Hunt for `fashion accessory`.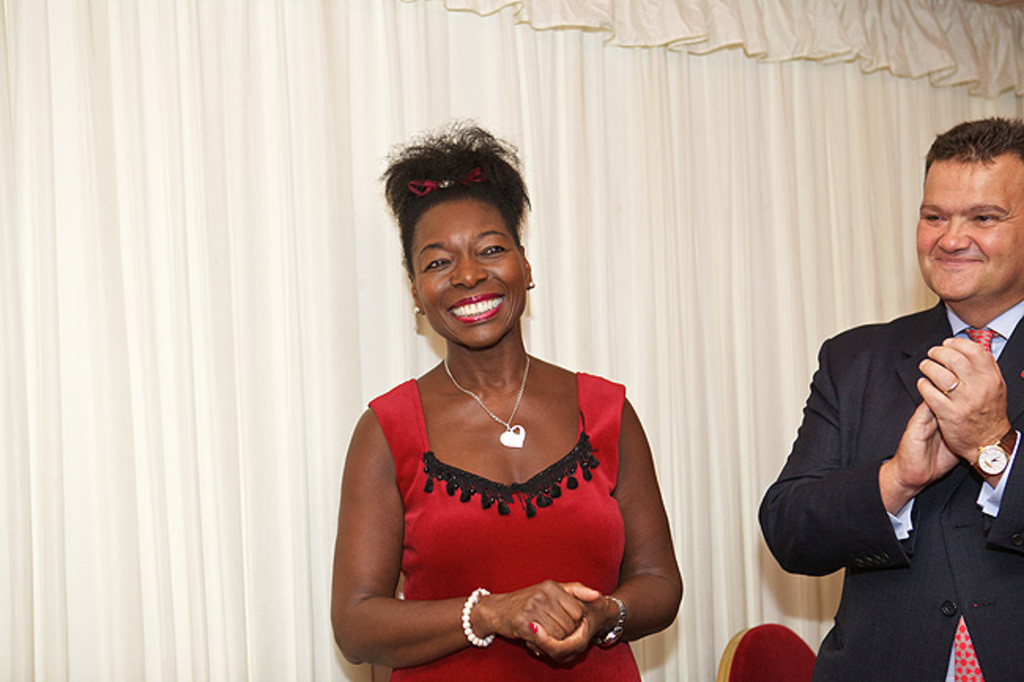
Hunted down at x1=416, y1=302, x2=425, y2=328.
